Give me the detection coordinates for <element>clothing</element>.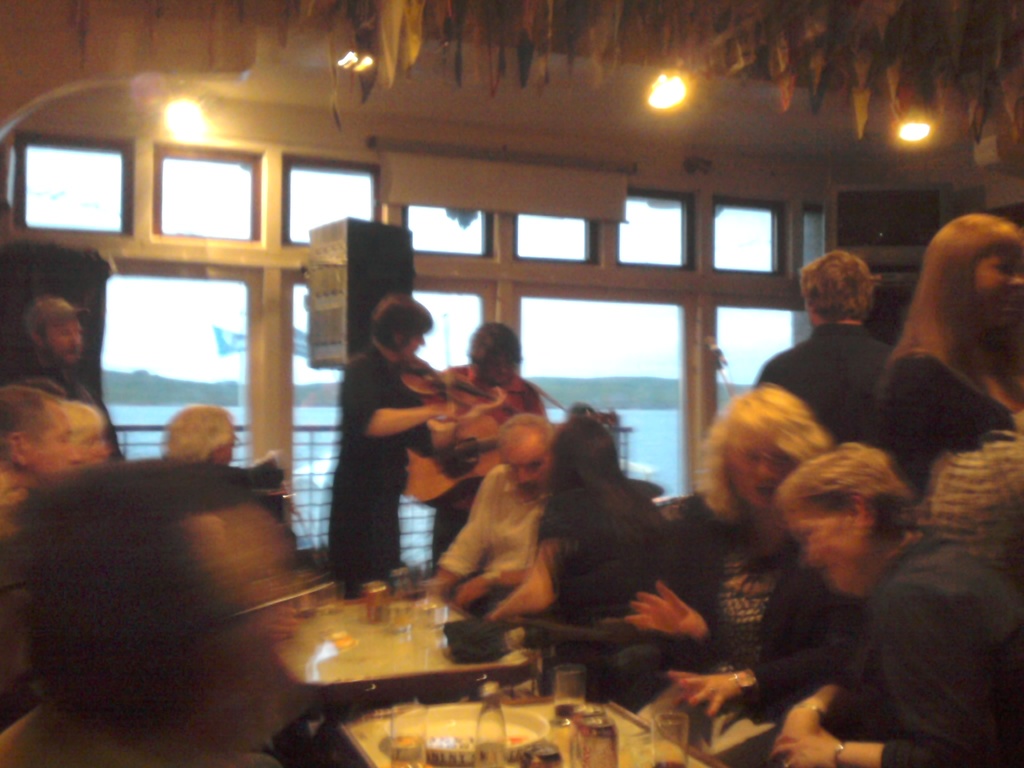
x1=440 y1=463 x2=542 y2=614.
